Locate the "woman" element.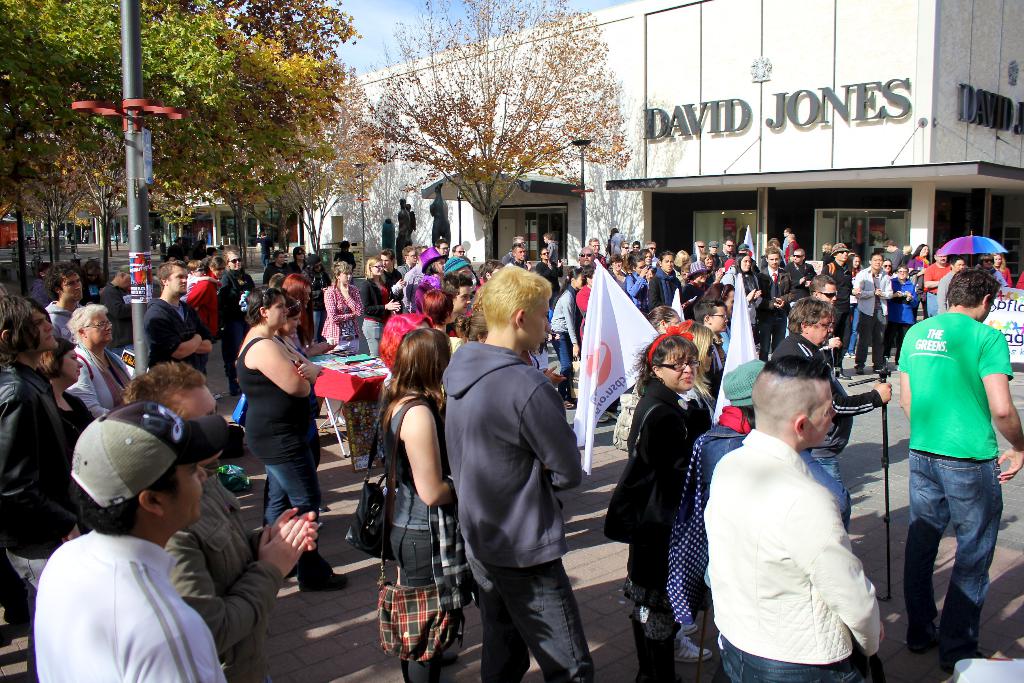
Element bbox: <region>539, 251, 559, 285</region>.
